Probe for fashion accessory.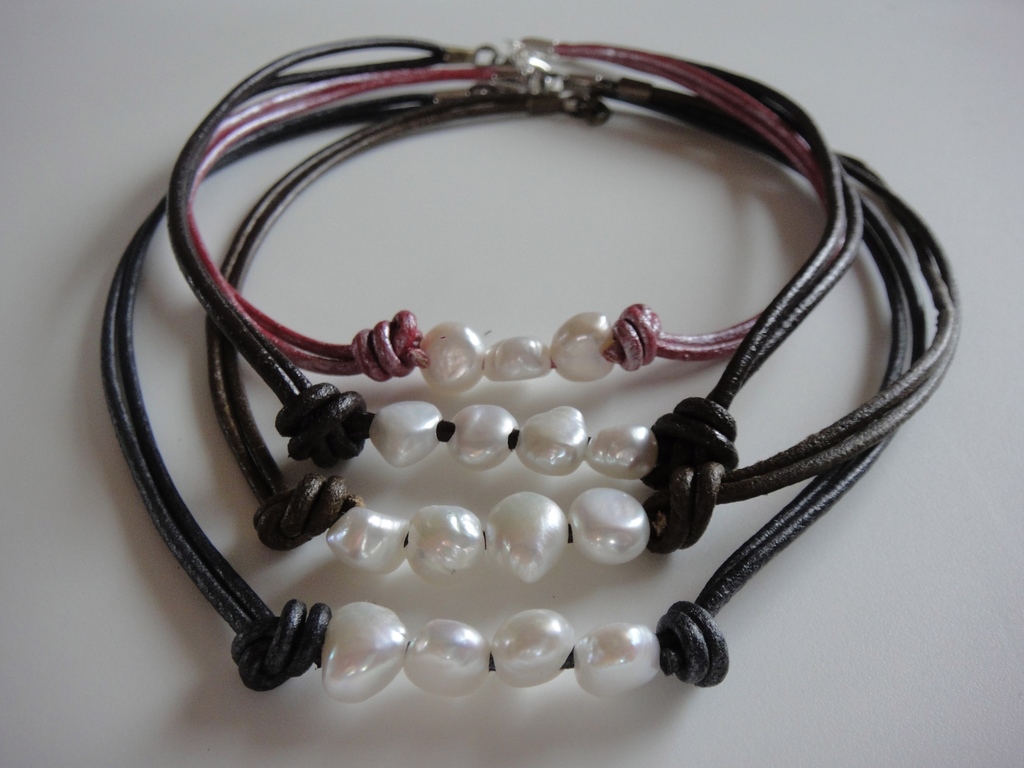
Probe result: pyautogui.locateOnScreen(179, 111, 861, 473).
